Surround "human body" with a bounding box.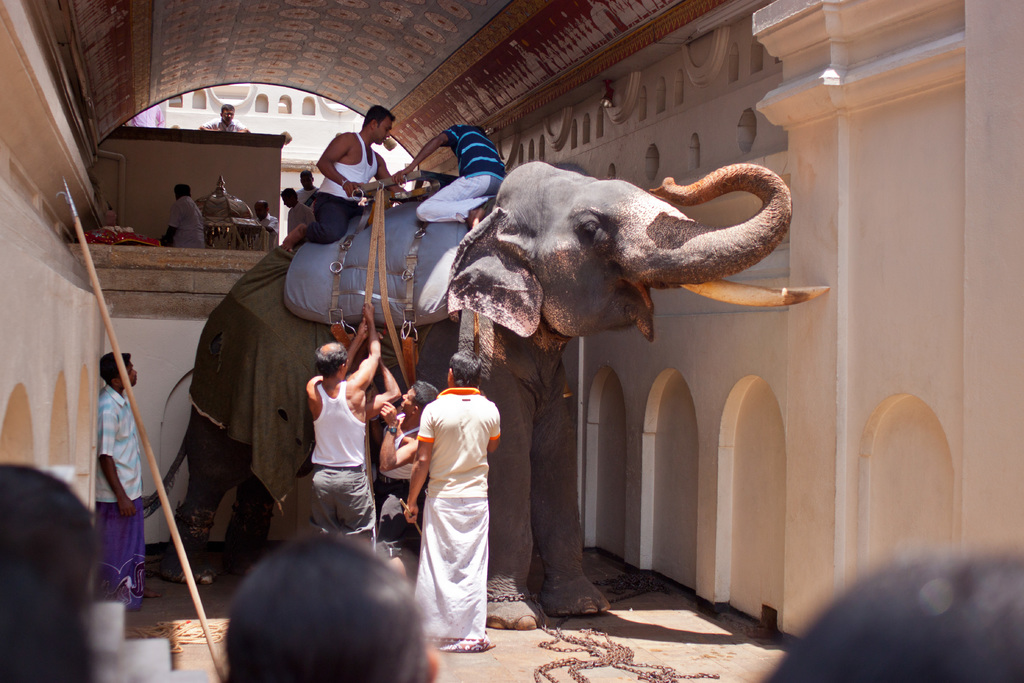
bbox=[95, 386, 152, 604].
